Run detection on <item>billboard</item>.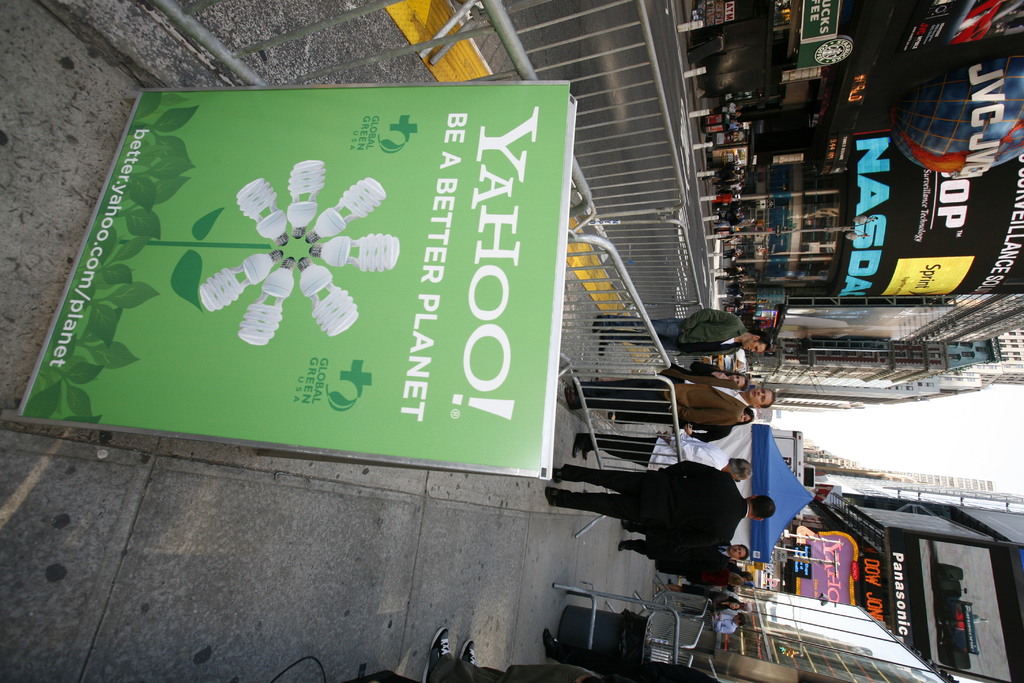
Result: <box>774,549,787,564</box>.
